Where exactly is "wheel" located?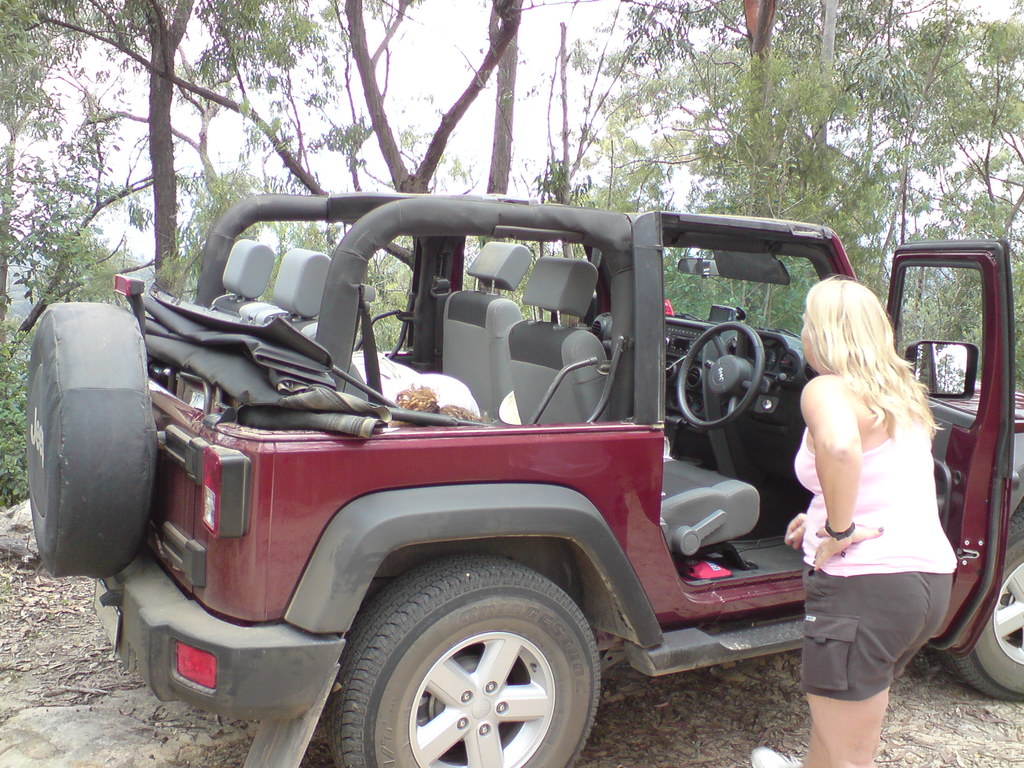
Its bounding box is Rect(322, 573, 611, 757).
